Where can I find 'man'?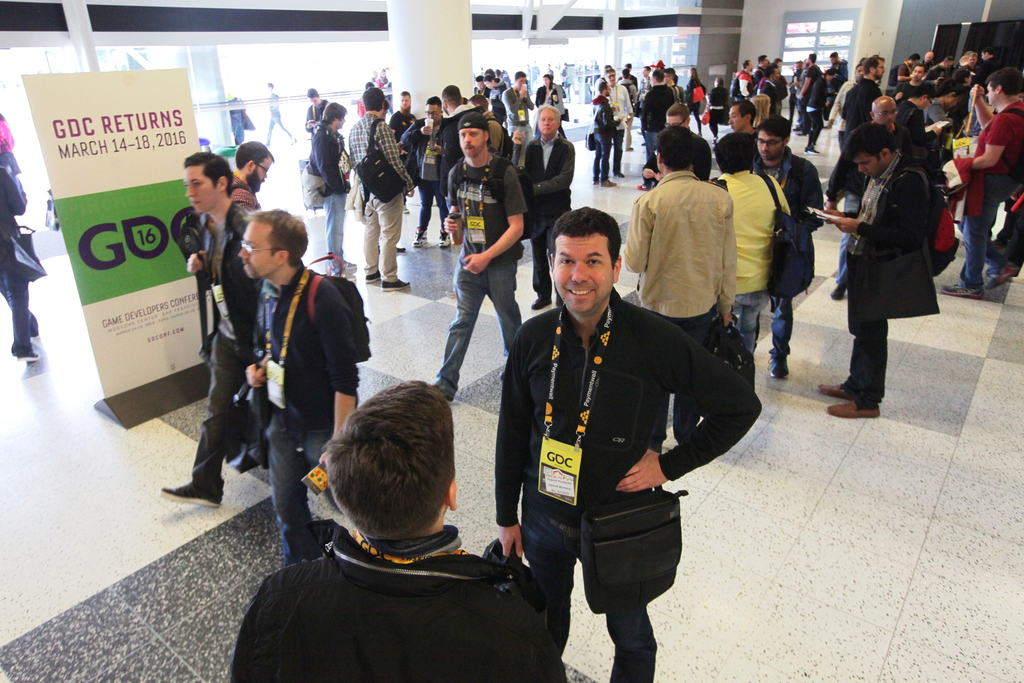
You can find it at region(745, 117, 835, 387).
